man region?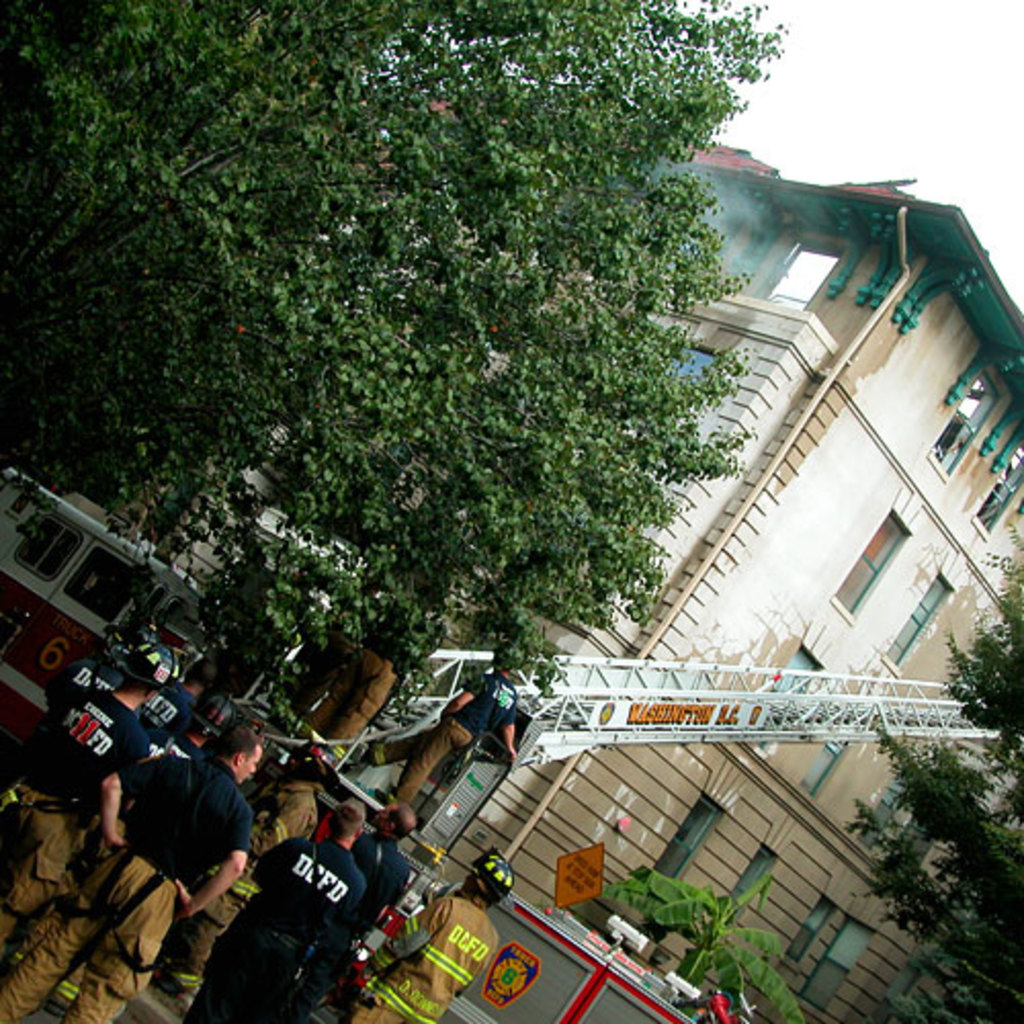
rect(358, 799, 416, 924)
